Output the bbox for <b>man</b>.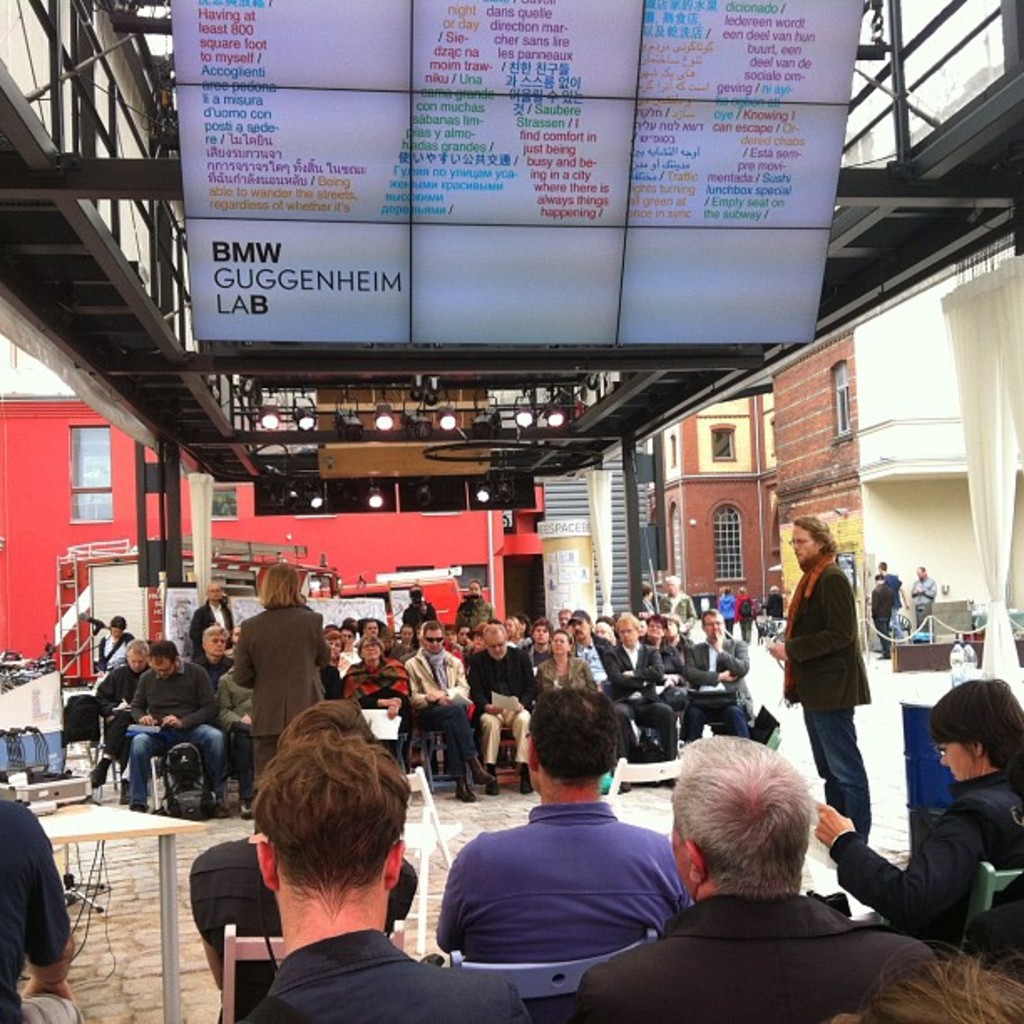
402 582 437 627.
